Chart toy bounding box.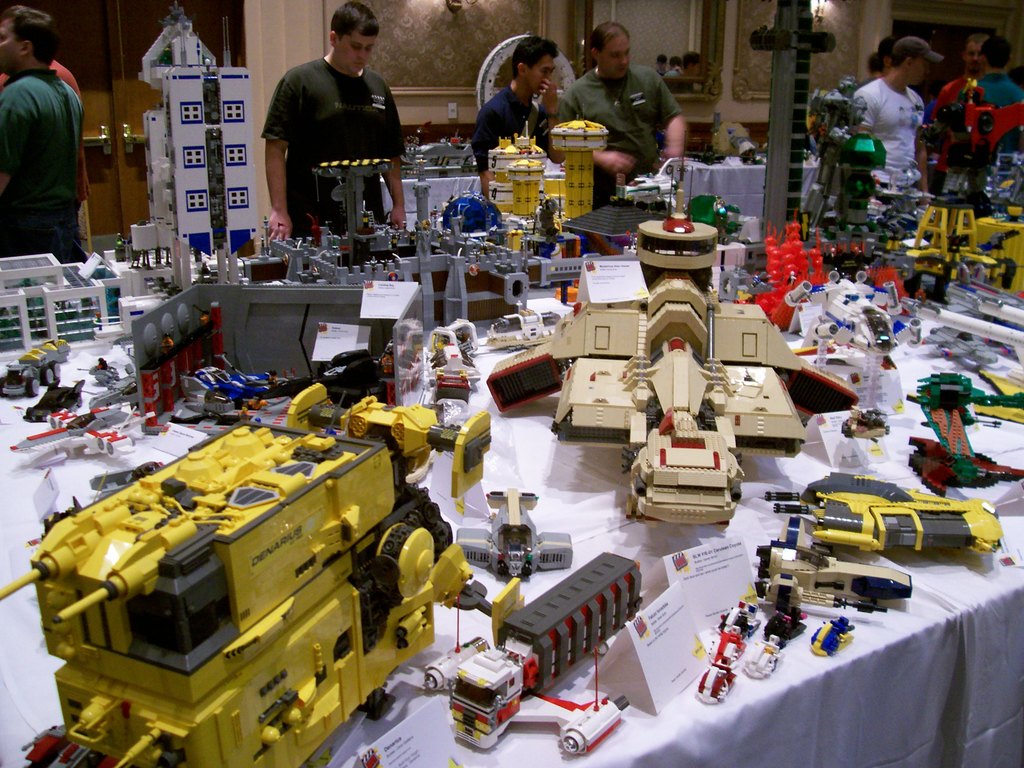
Charted: (left=743, top=633, right=781, bottom=678).
